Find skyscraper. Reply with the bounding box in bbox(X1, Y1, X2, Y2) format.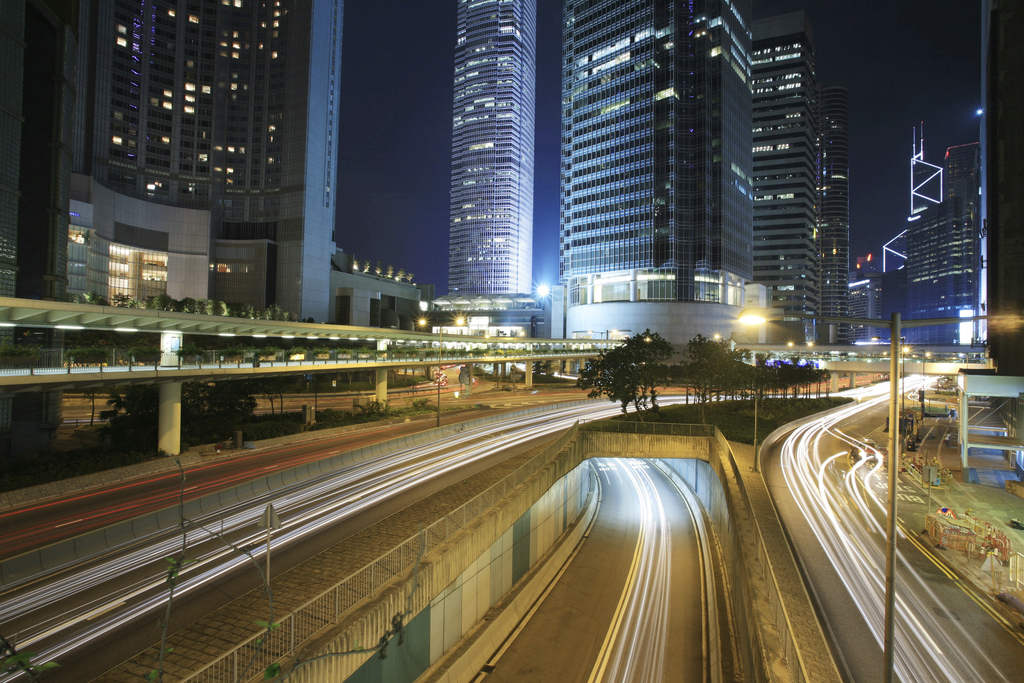
bbox(820, 88, 852, 339).
